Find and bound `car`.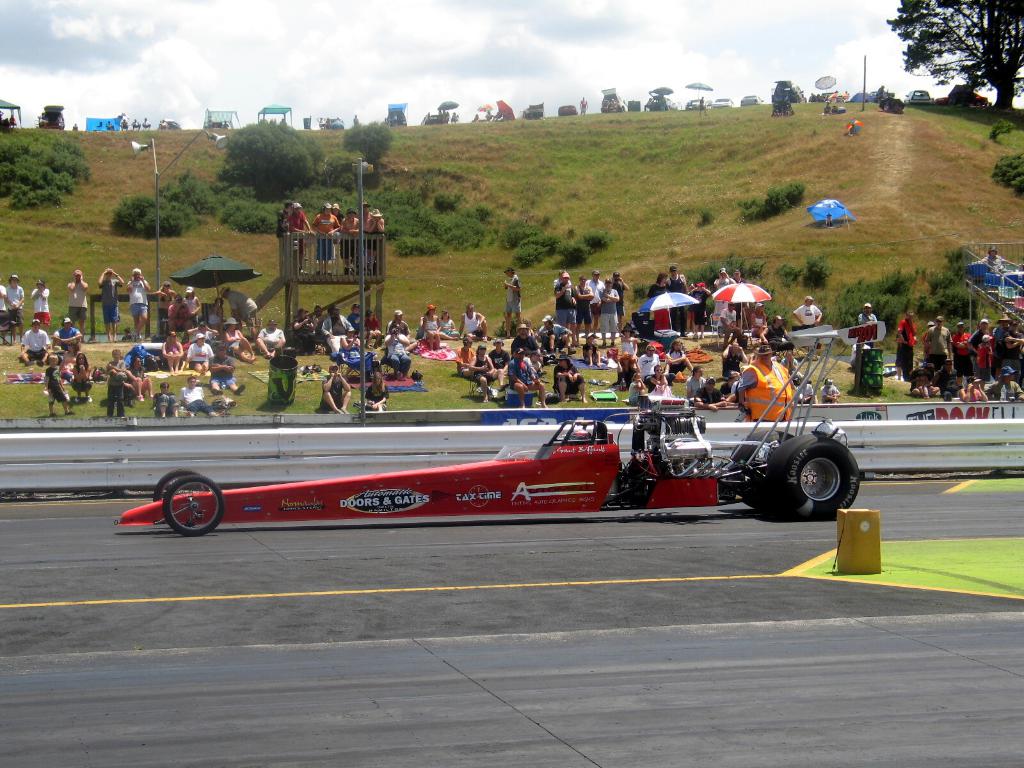
Bound: rect(646, 95, 678, 109).
